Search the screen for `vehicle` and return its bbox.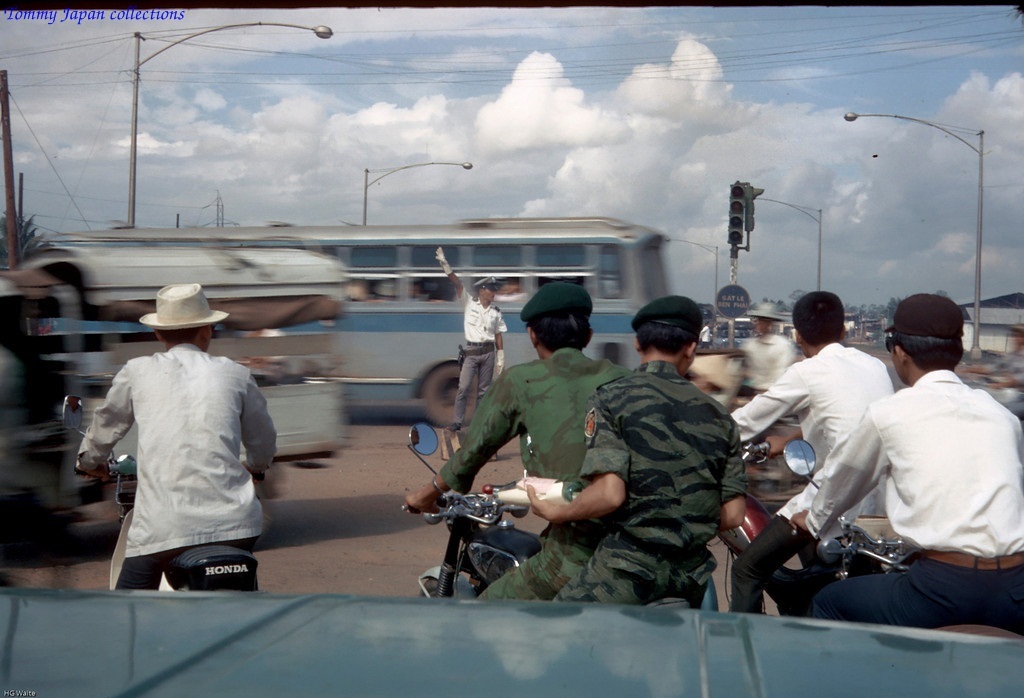
Found: 0:245:350:540.
